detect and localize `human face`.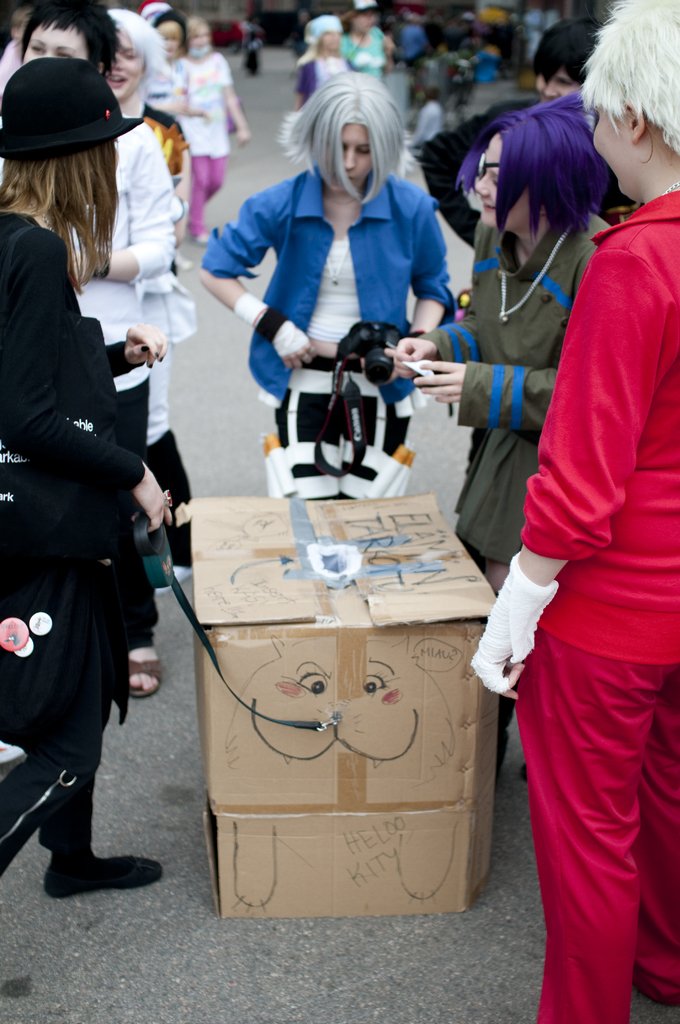
Localized at [x1=20, y1=27, x2=86, y2=58].
